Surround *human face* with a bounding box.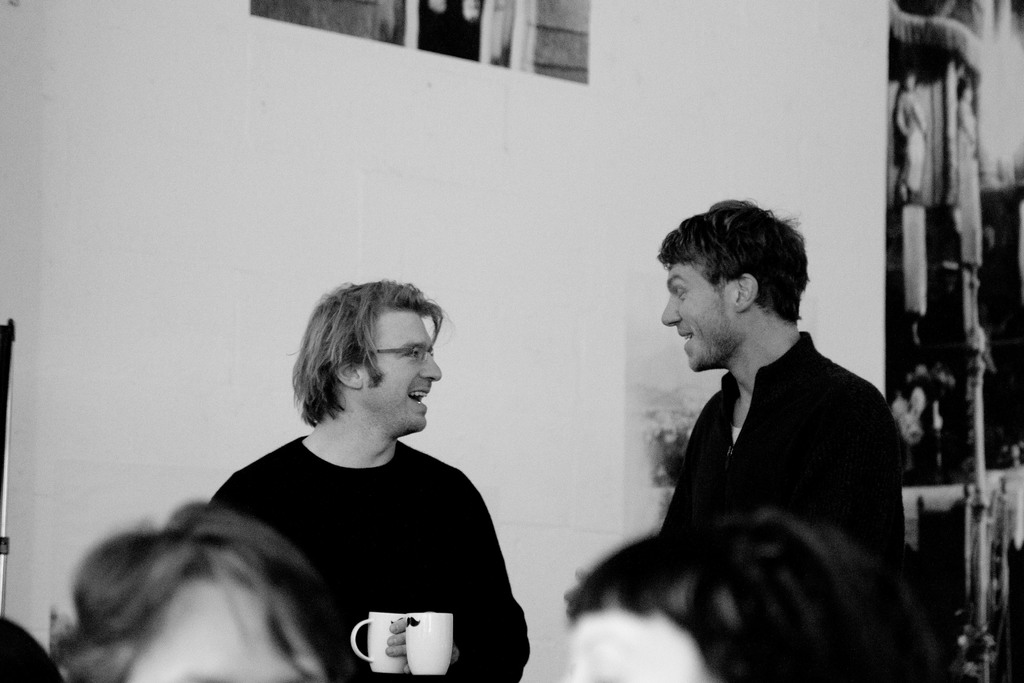
bbox(363, 311, 445, 433).
